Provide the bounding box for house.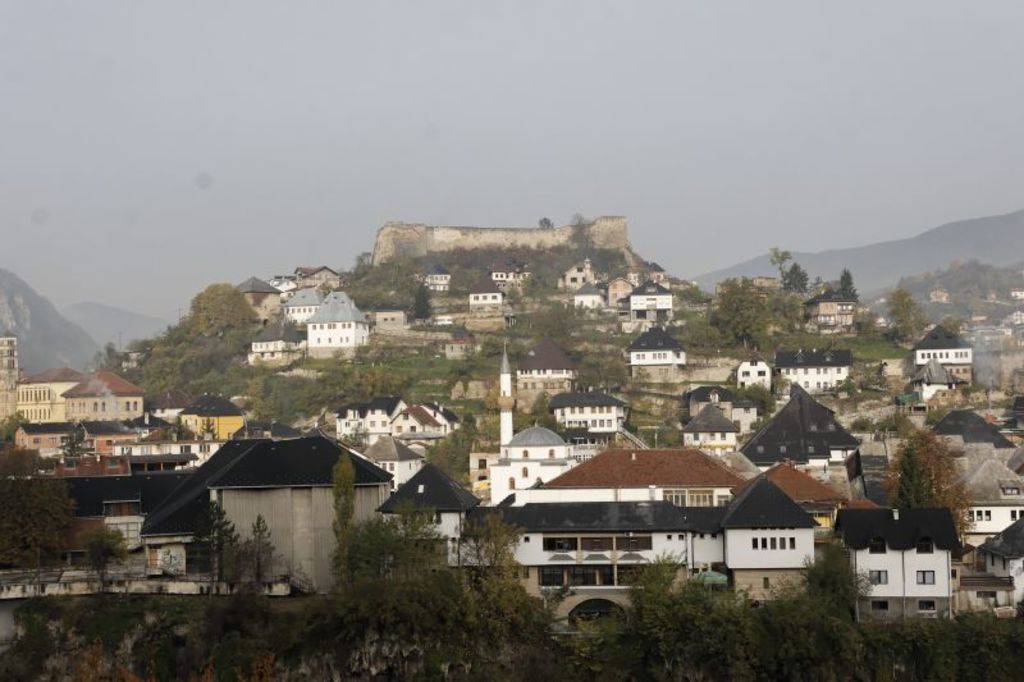
pyautogui.locateOnScreen(956, 463, 1021, 624).
